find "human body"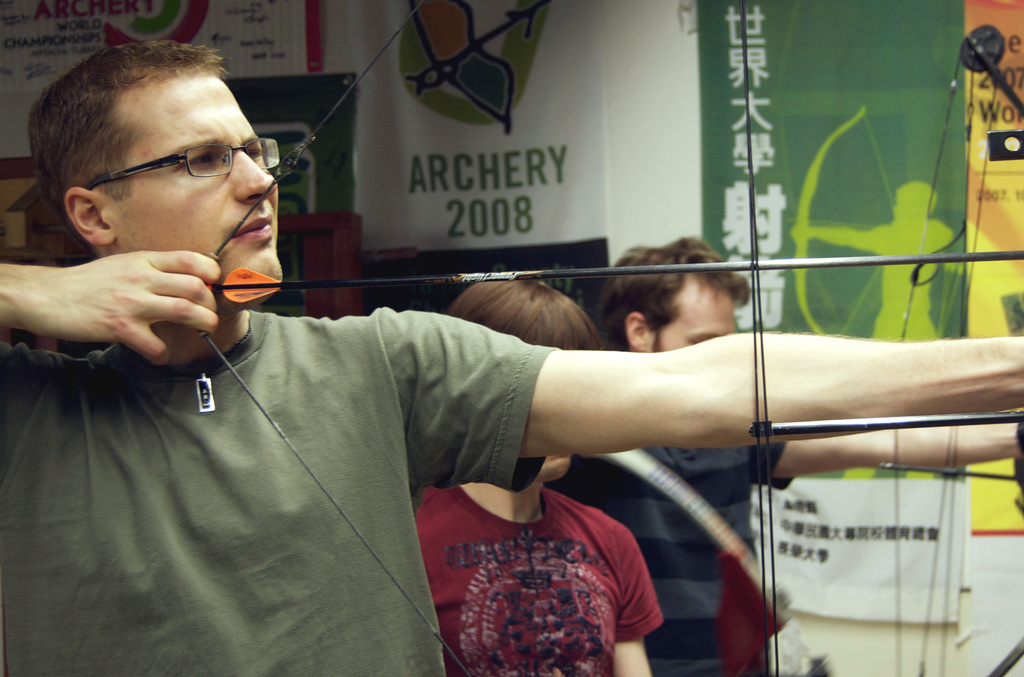
(x1=0, y1=40, x2=1023, y2=676)
